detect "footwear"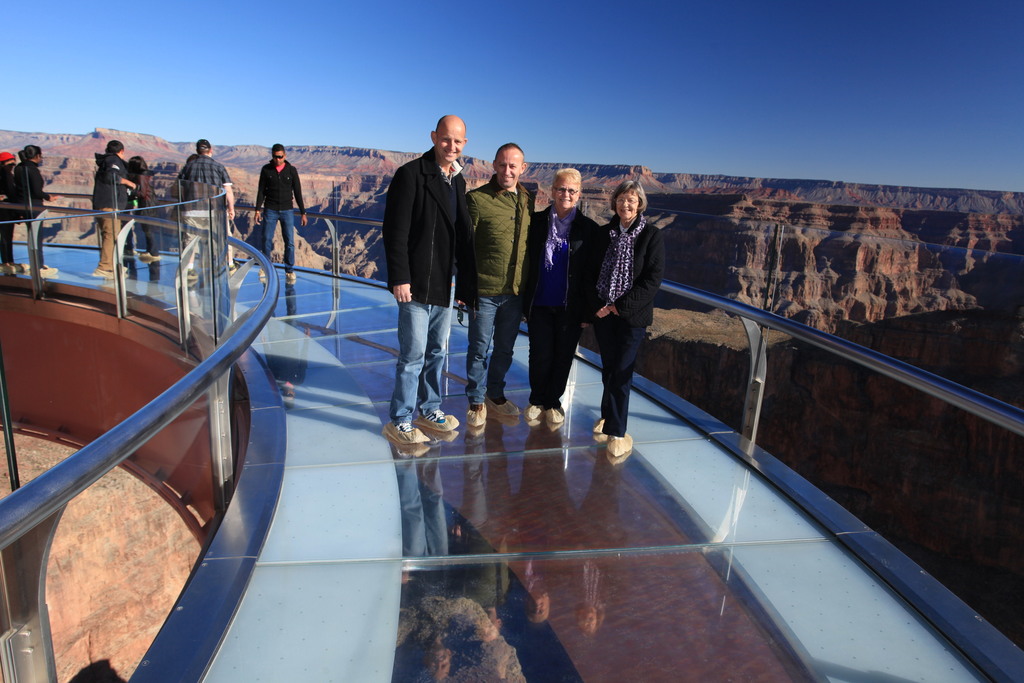
x1=285, y1=268, x2=295, y2=281
